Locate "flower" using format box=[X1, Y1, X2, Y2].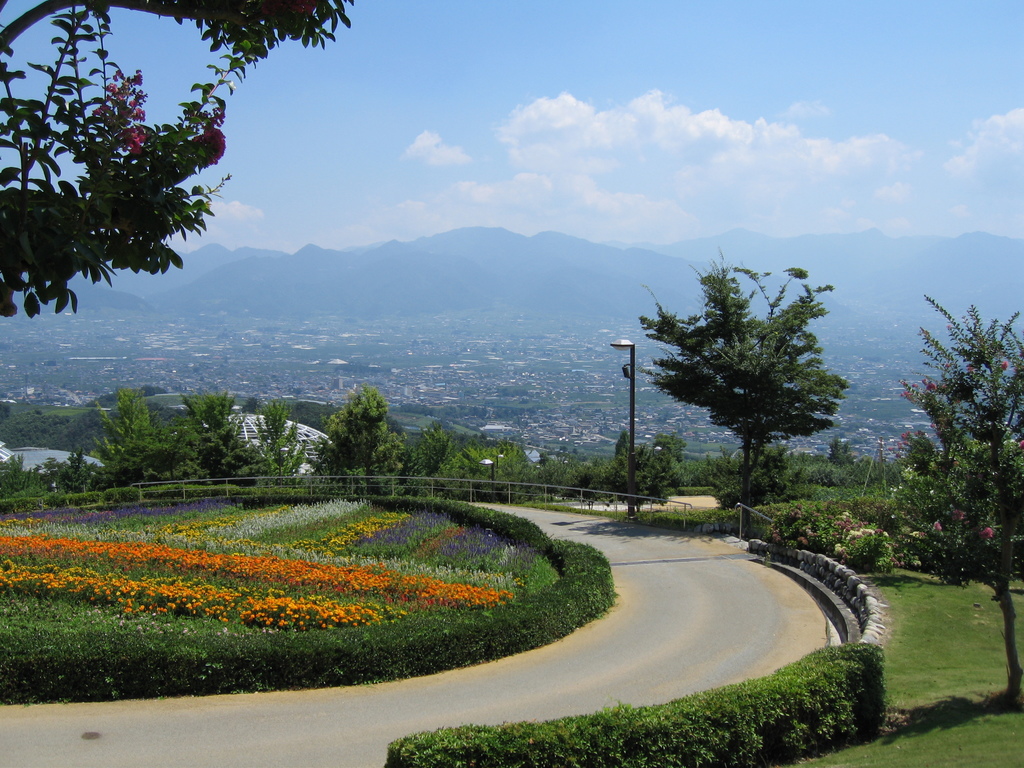
box=[975, 525, 996, 540].
